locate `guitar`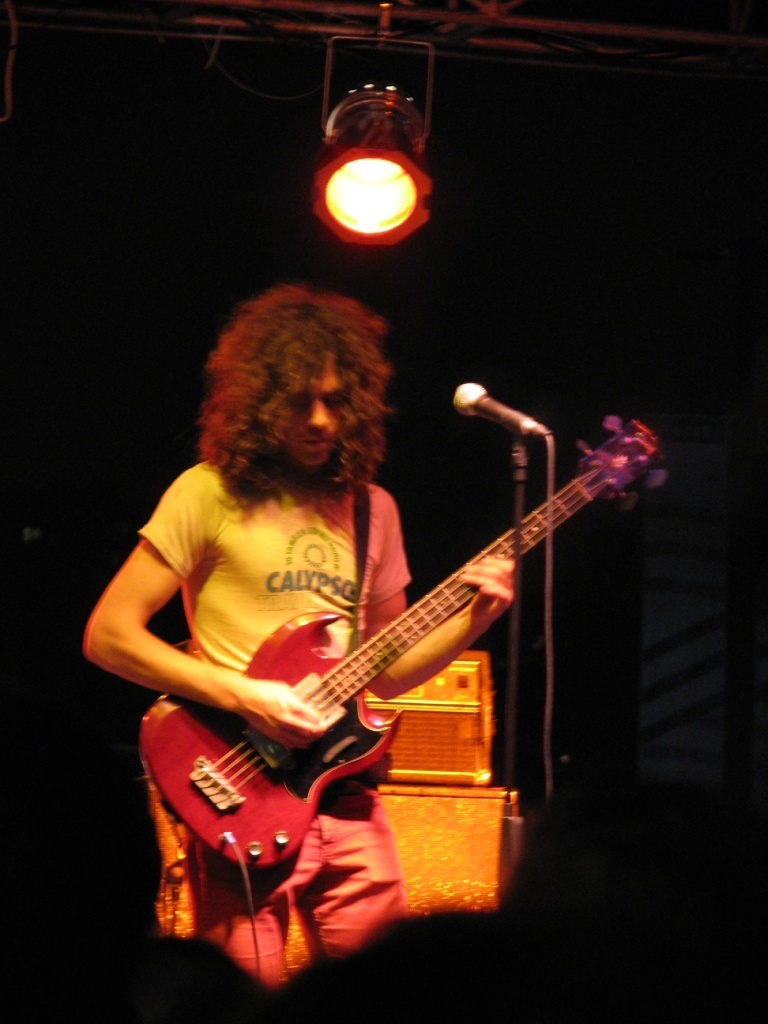
133, 441, 674, 842
